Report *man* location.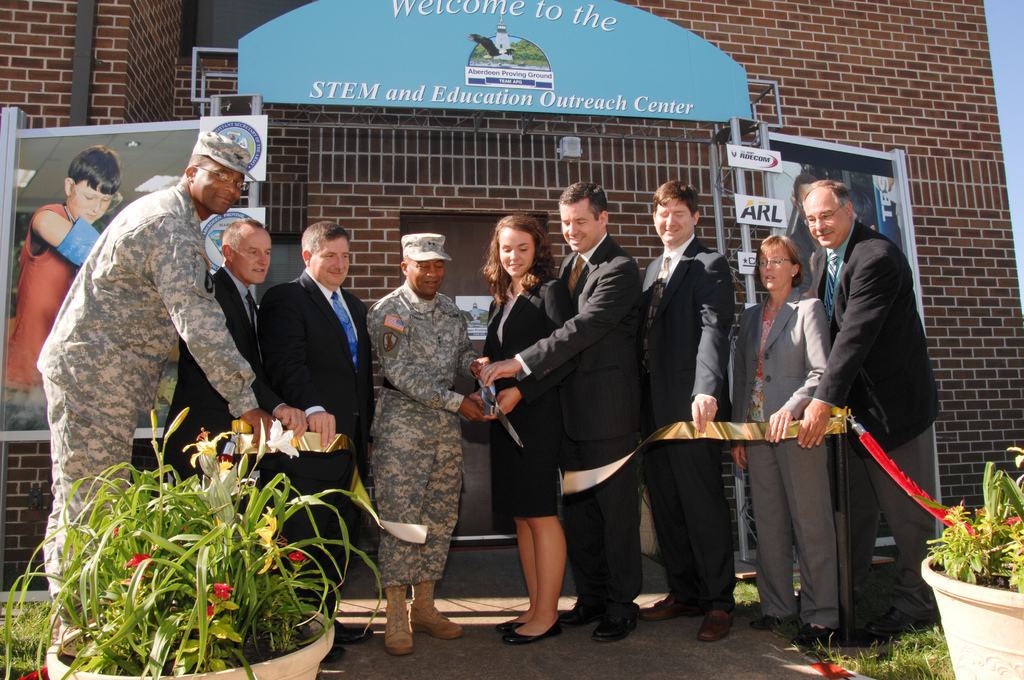
Report: <bbox>785, 154, 934, 642</bbox>.
